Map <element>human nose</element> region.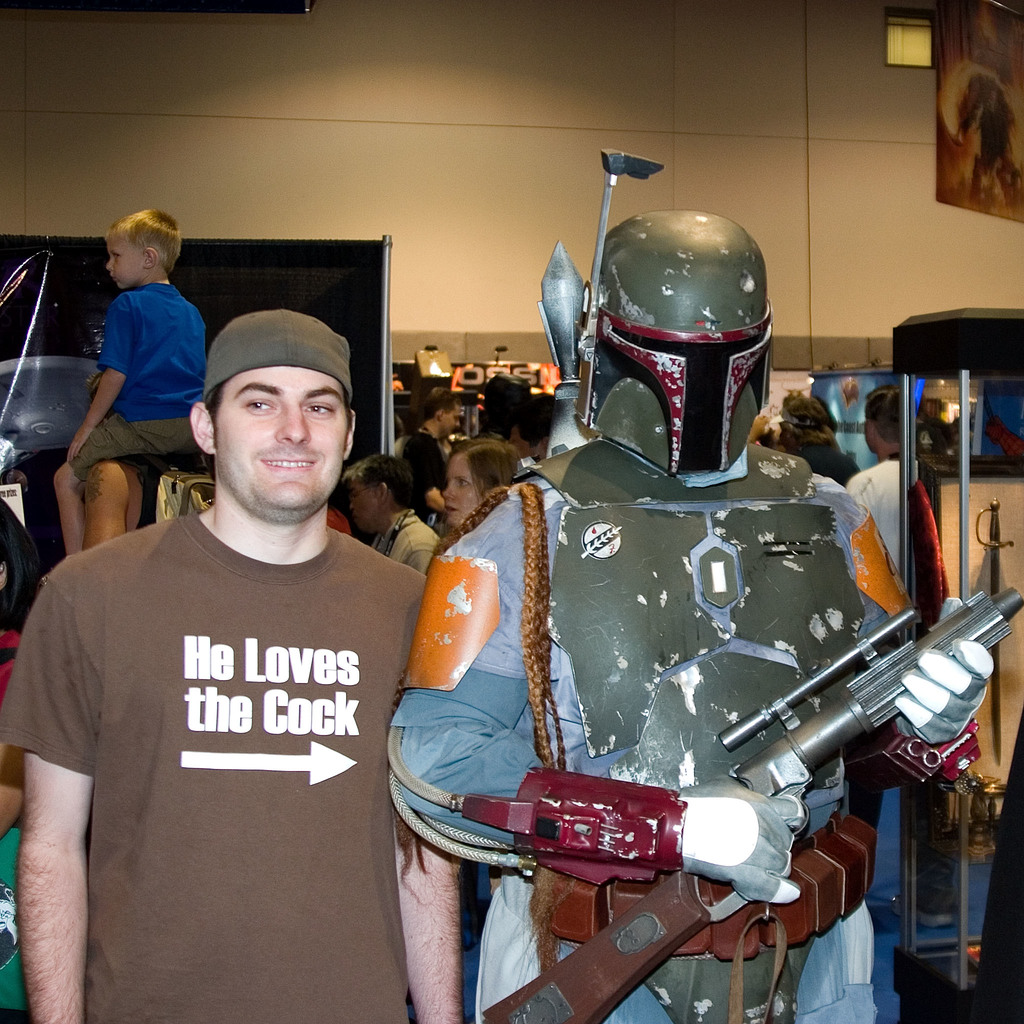
Mapped to box(442, 479, 456, 500).
